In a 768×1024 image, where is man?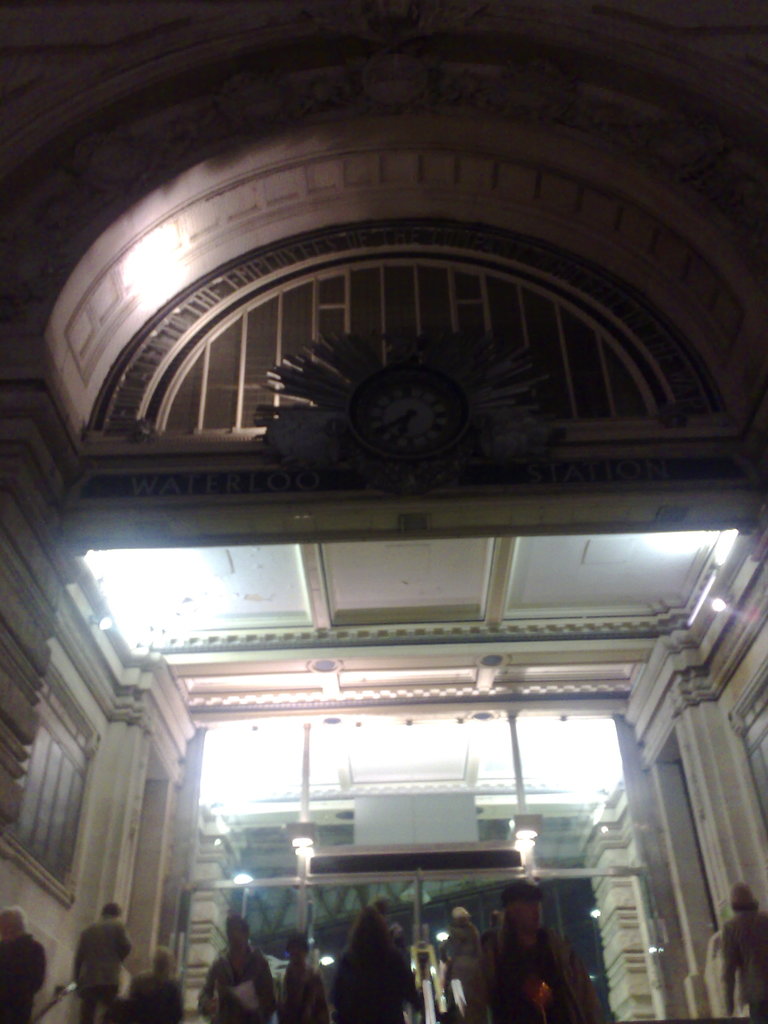
721, 881, 767, 1023.
